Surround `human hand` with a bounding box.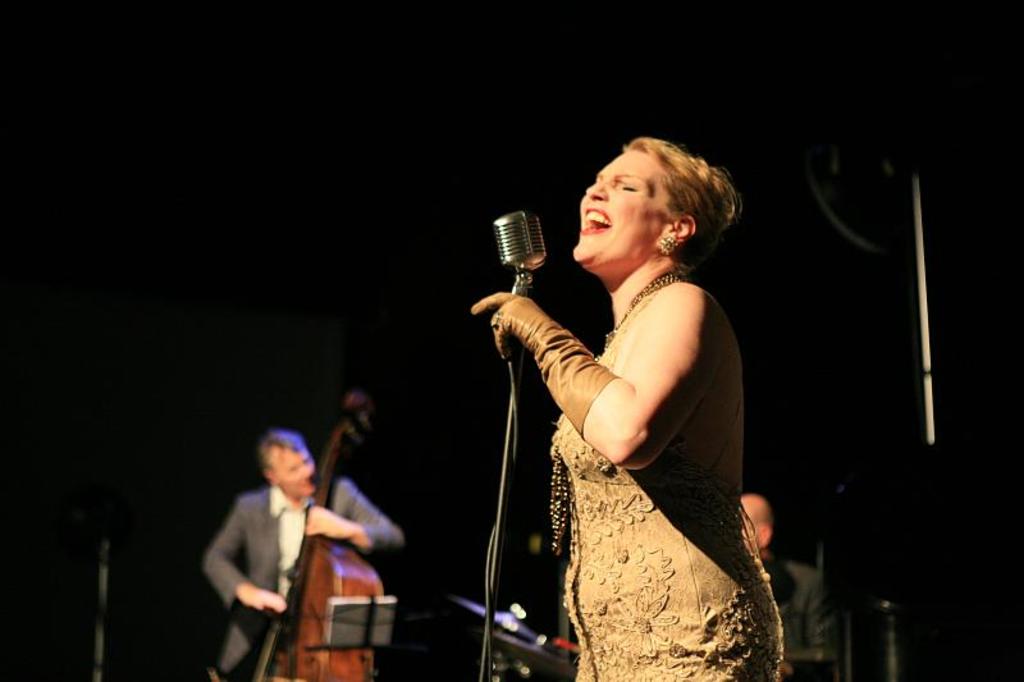
[467, 290, 553, 366].
